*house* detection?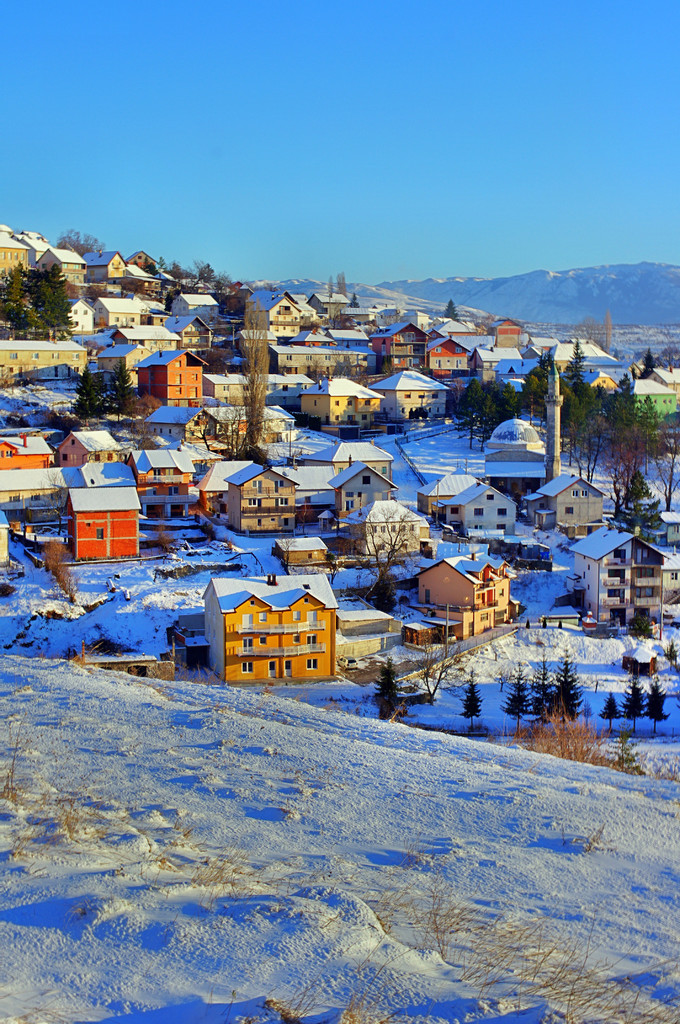
(left=124, top=448, right=195, bottom=525)
